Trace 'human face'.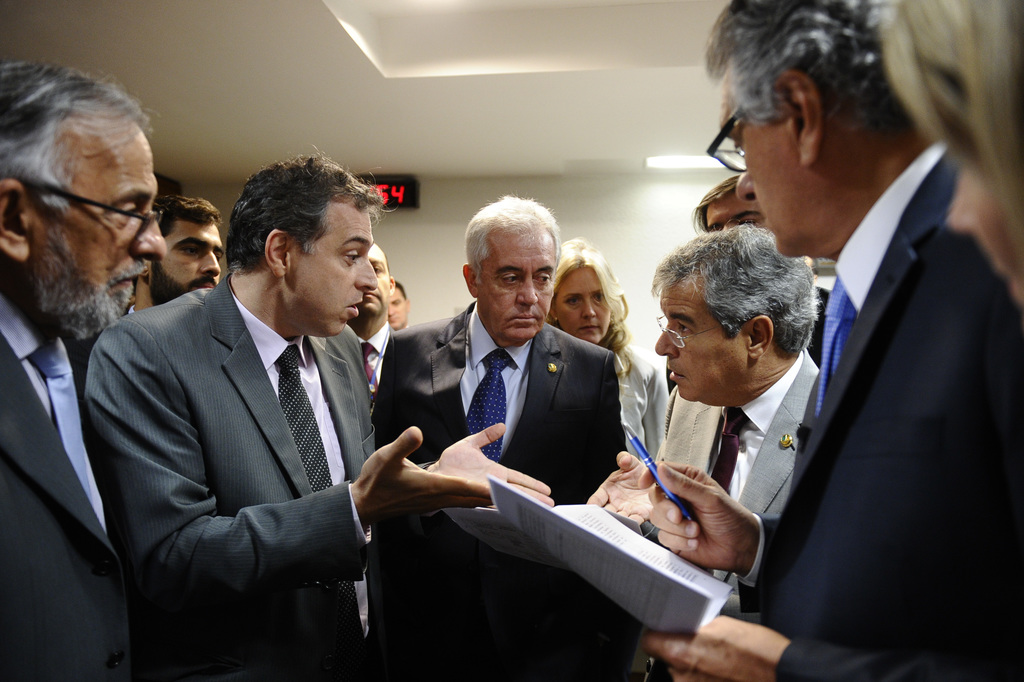
Traced to region(359, 241, 390, 317).
